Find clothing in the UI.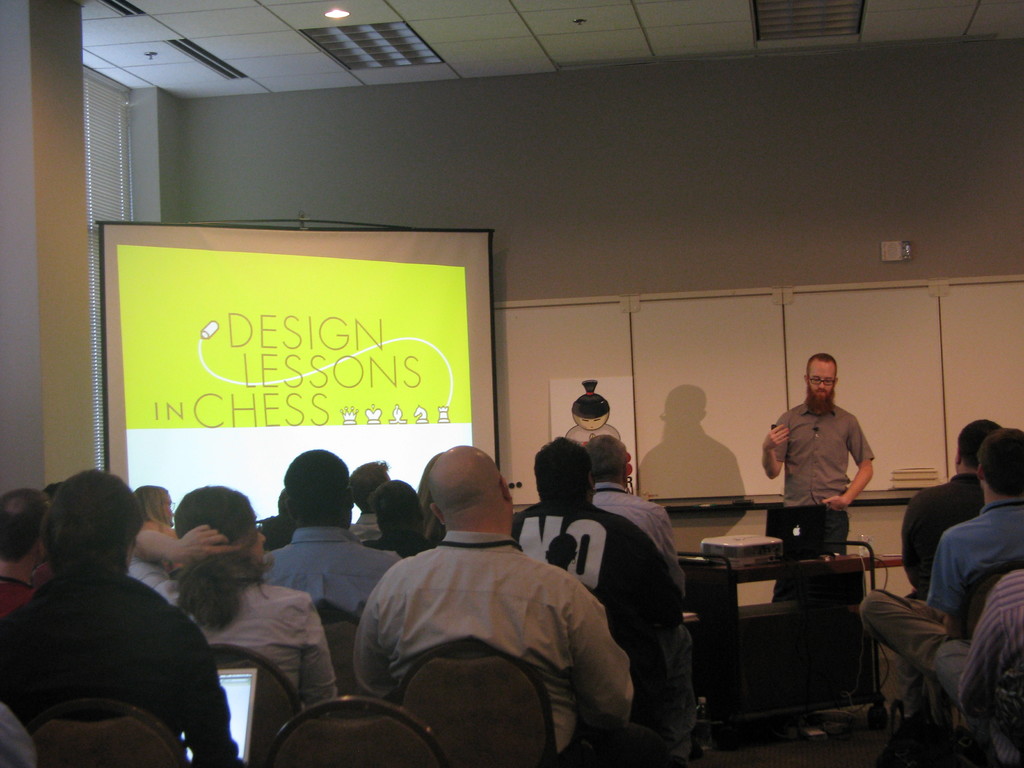
UI element at [x1=260, y1=520, x2=410, y2=621].
